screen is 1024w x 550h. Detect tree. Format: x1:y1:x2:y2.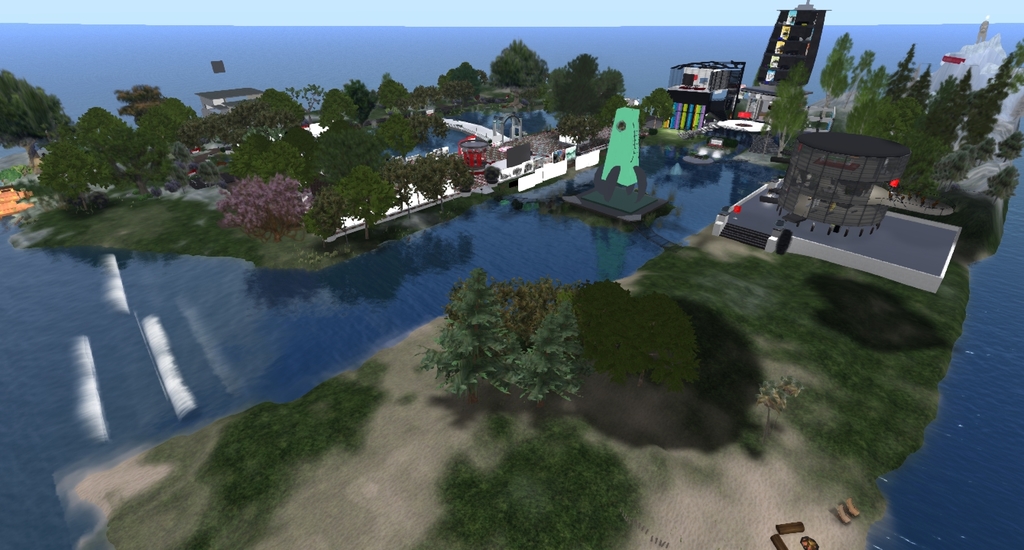
768:66:802:157.
